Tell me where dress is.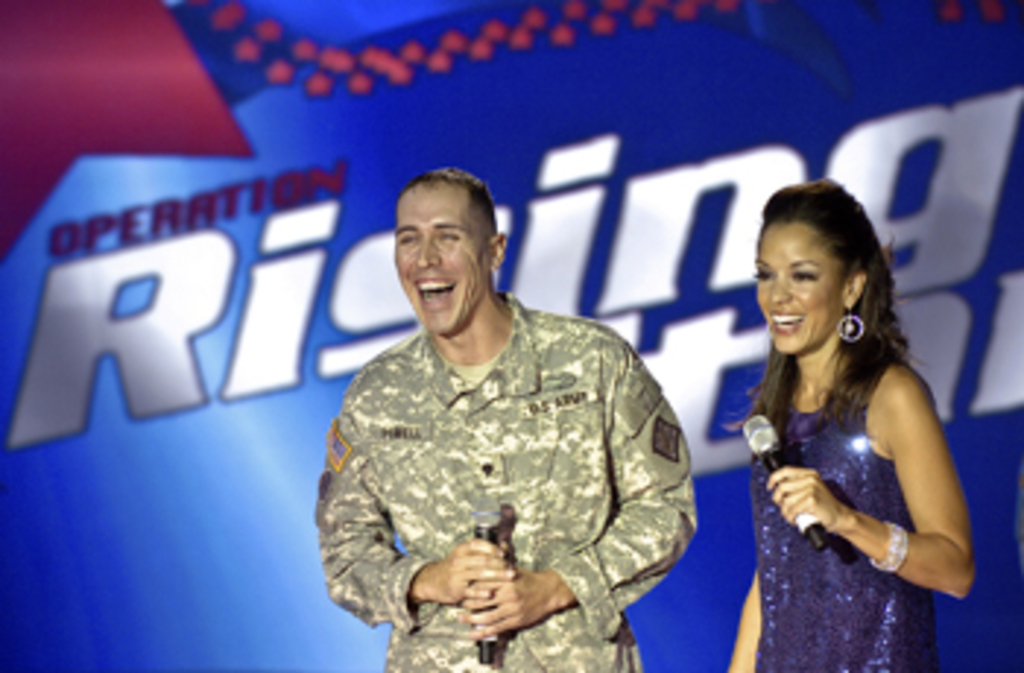
dress is at bbox=[749, 354, 942, 670].
